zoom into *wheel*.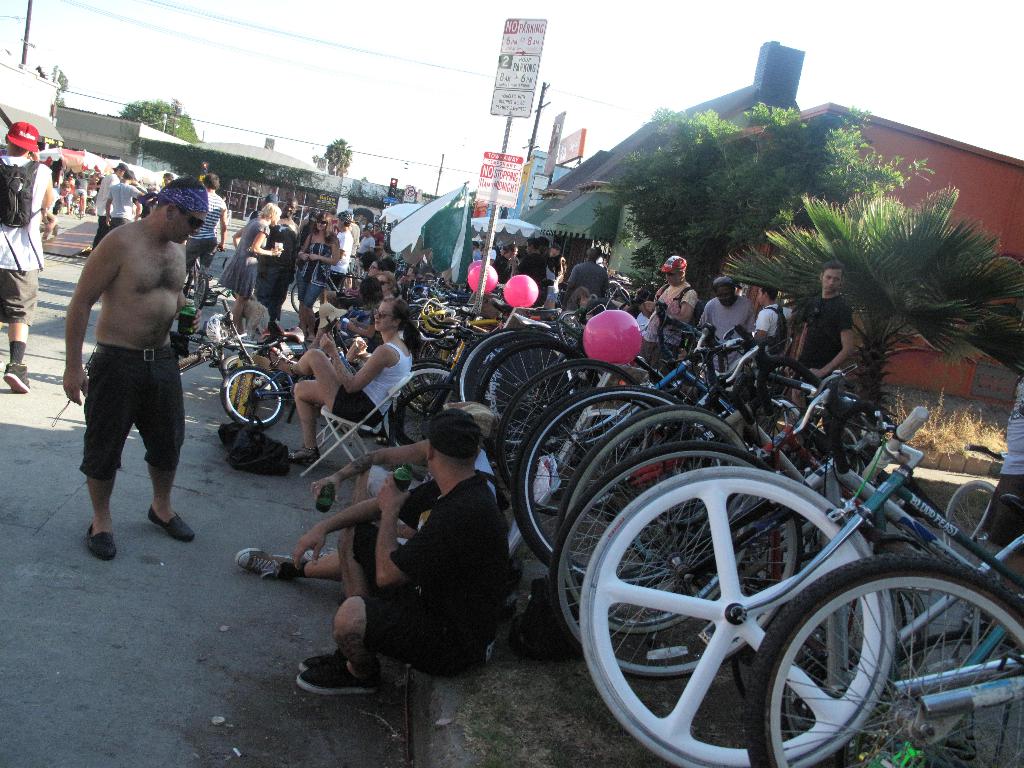
Zoom target: left=490, top=367, right=642, bottom=514.
